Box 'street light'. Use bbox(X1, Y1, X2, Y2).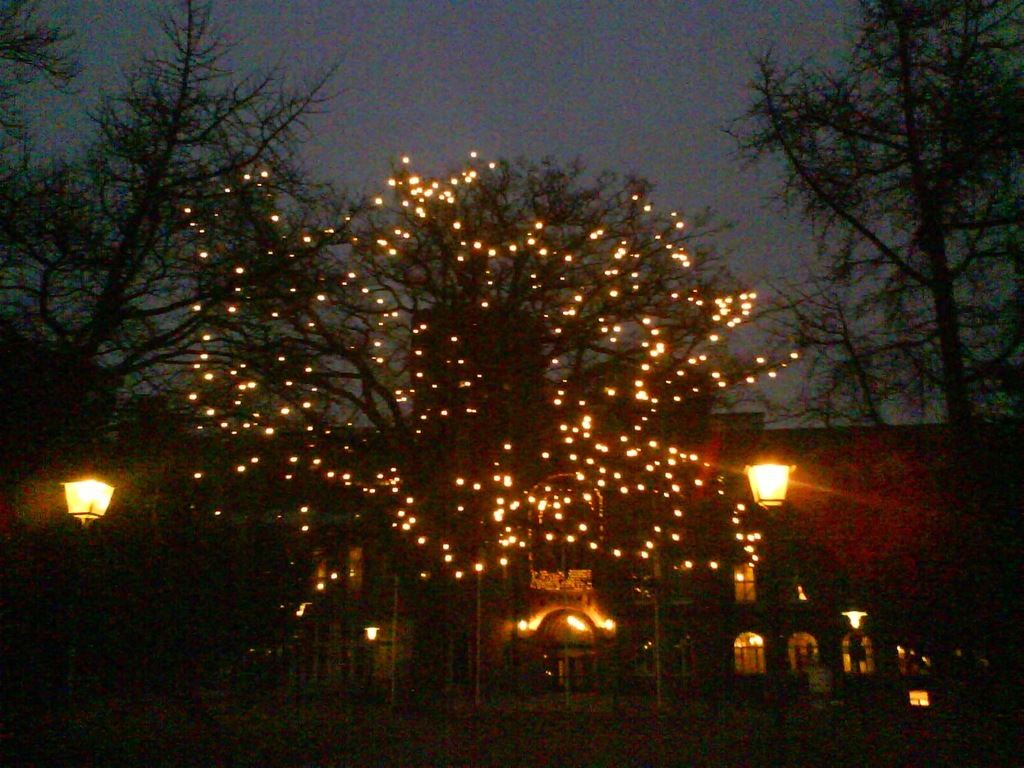
bbox(743, 446, 795, 765).
